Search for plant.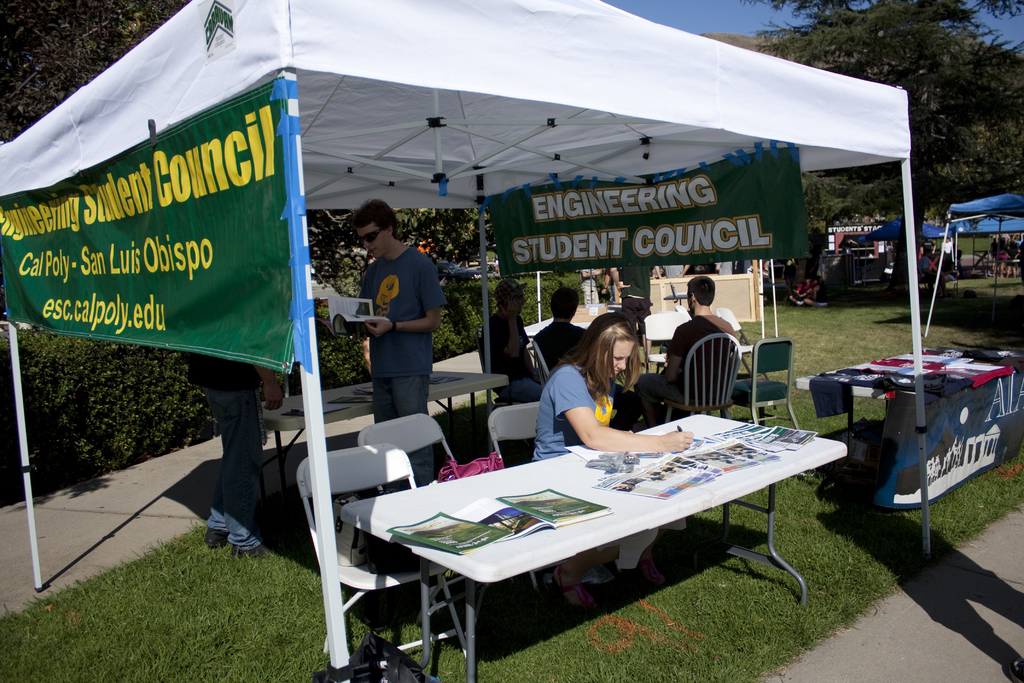
Found at [740,257,1023,374].
